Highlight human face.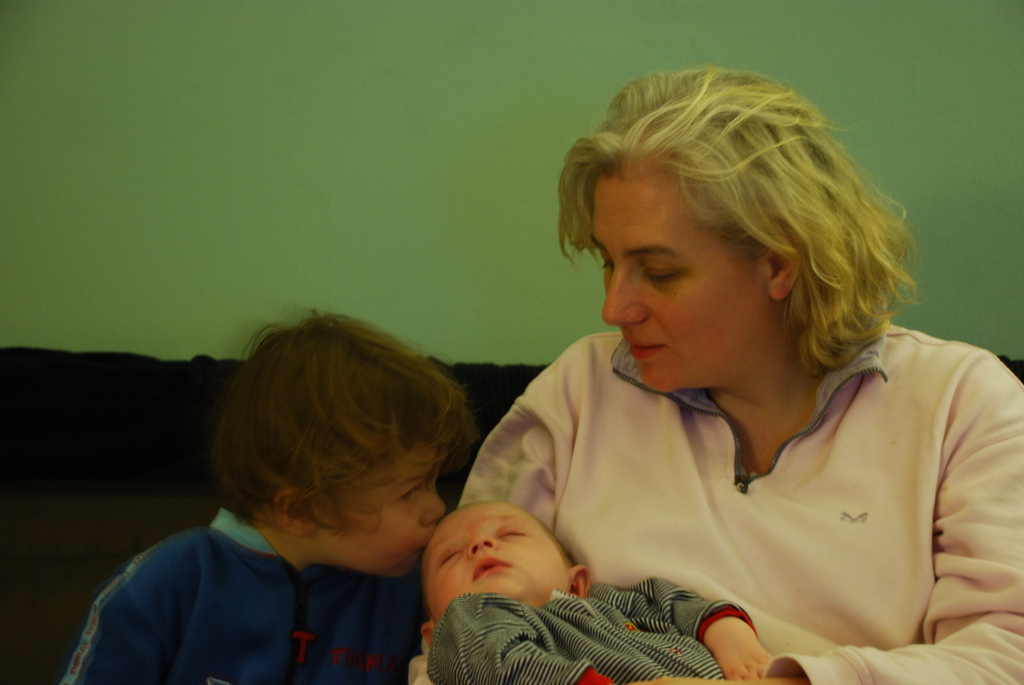
Highlighted region: BBox(426, 506, 569, 604).
